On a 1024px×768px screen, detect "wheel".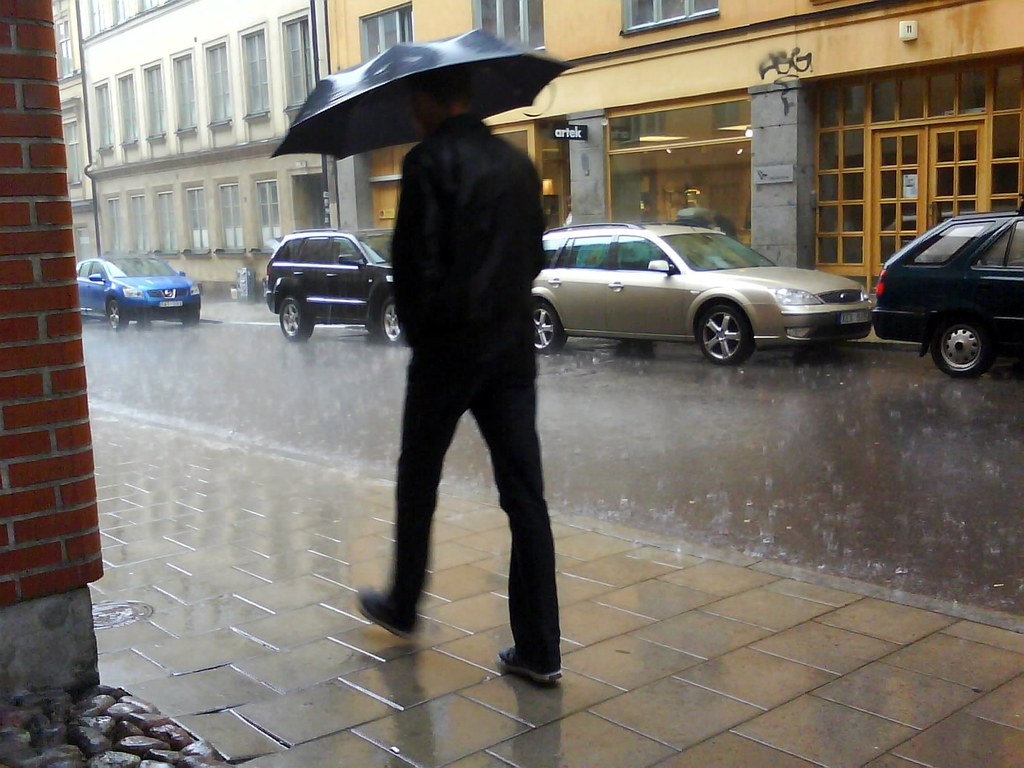
107:299:129:337.
